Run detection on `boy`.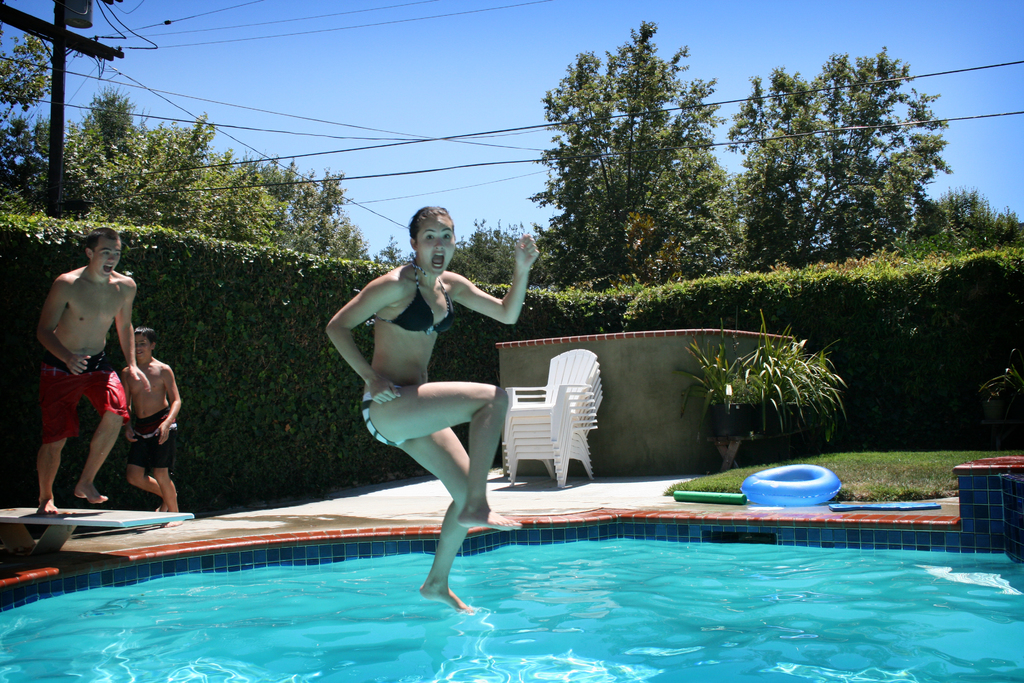
Result: 35, 227, 152, 517.
